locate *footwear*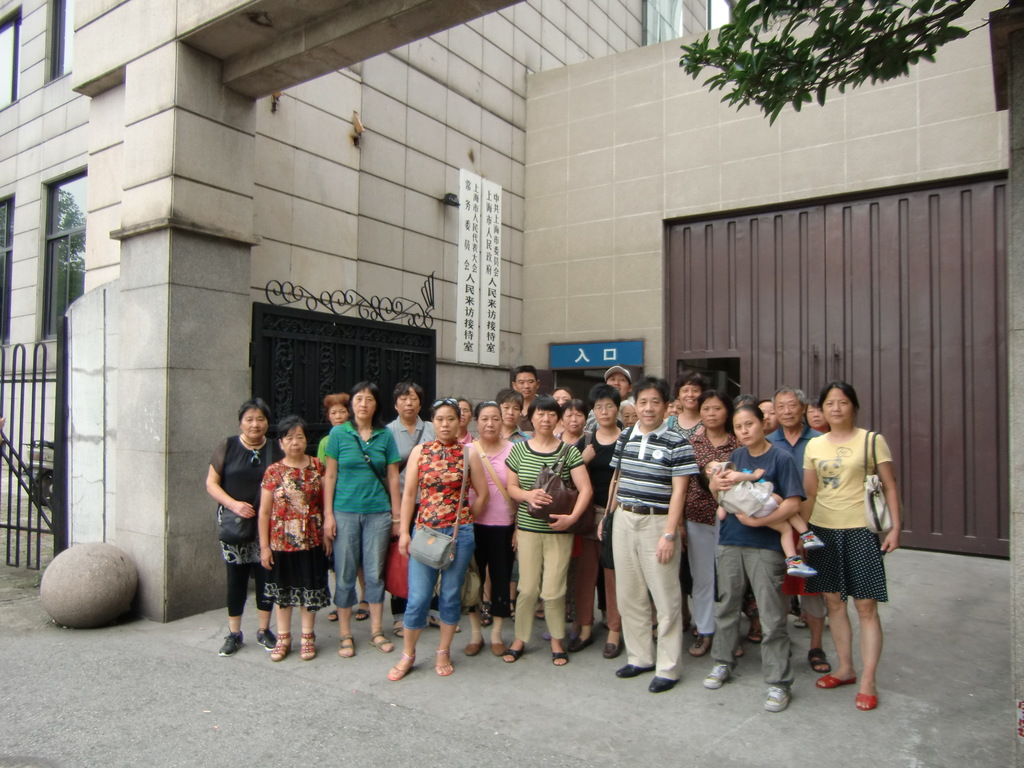
508 598 515 622
